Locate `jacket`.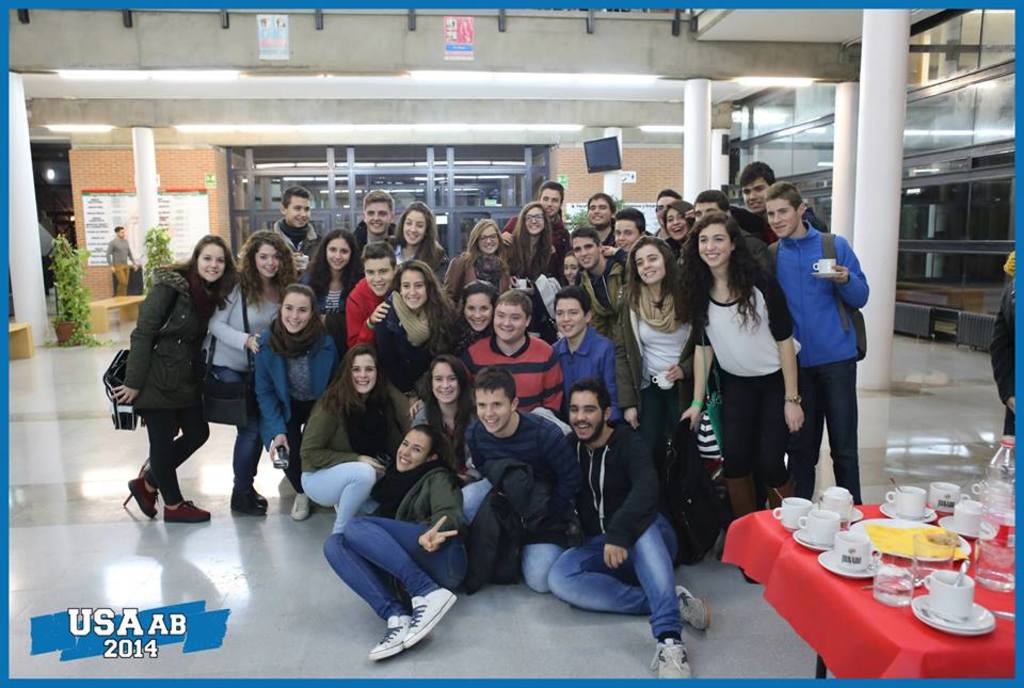
Bounding box: [396,461,466,528].
